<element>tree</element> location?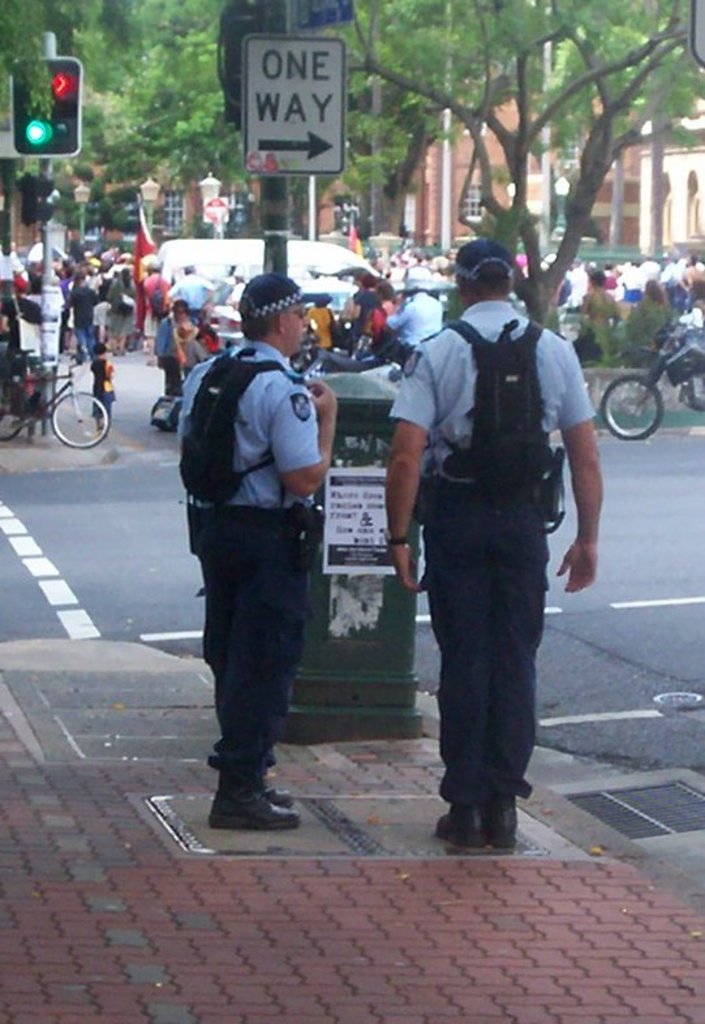
{"x1": 321, "y1": 0, "x2": 704, "y2": 313}
